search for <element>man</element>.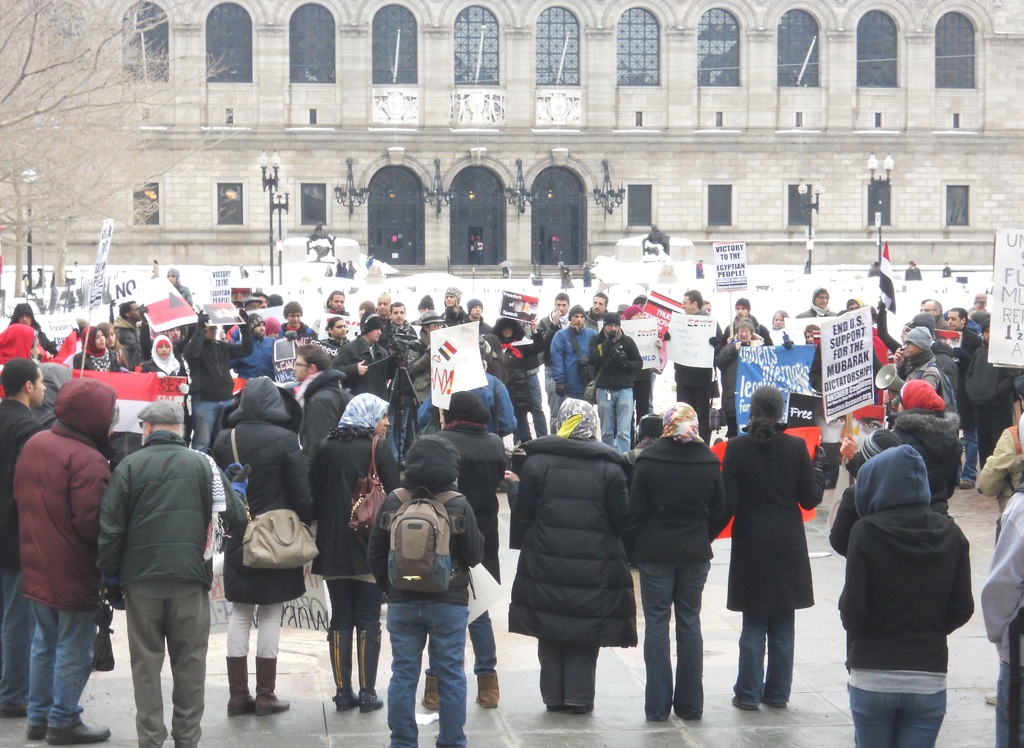
Found at 96:403:250:747.
